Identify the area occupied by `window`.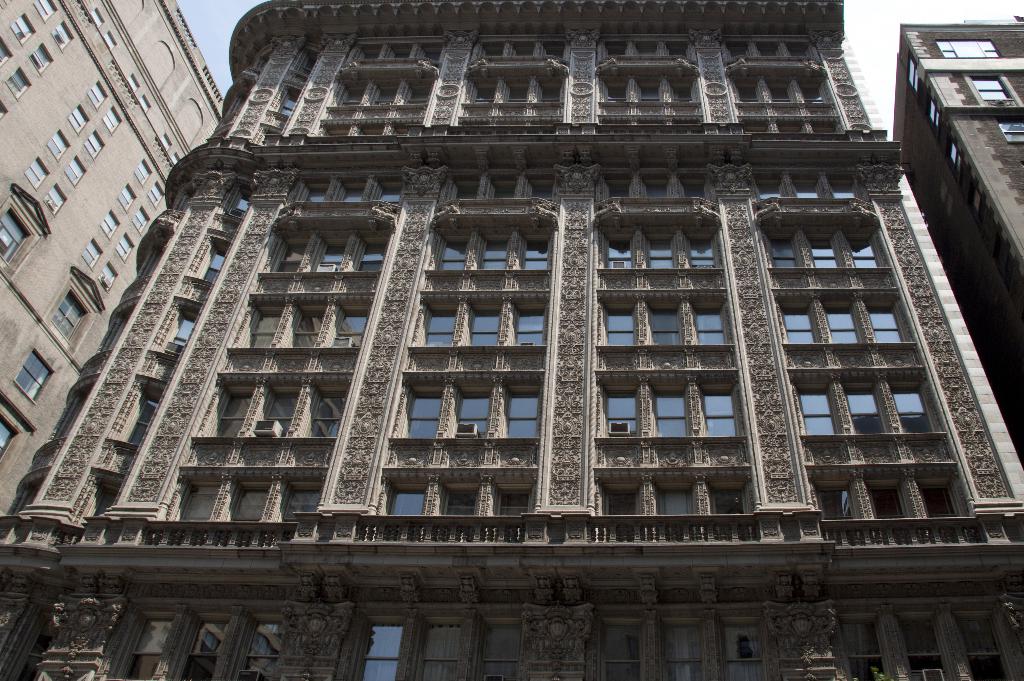
Area: [x1=10, y1=10, x2=33, y2=39].
